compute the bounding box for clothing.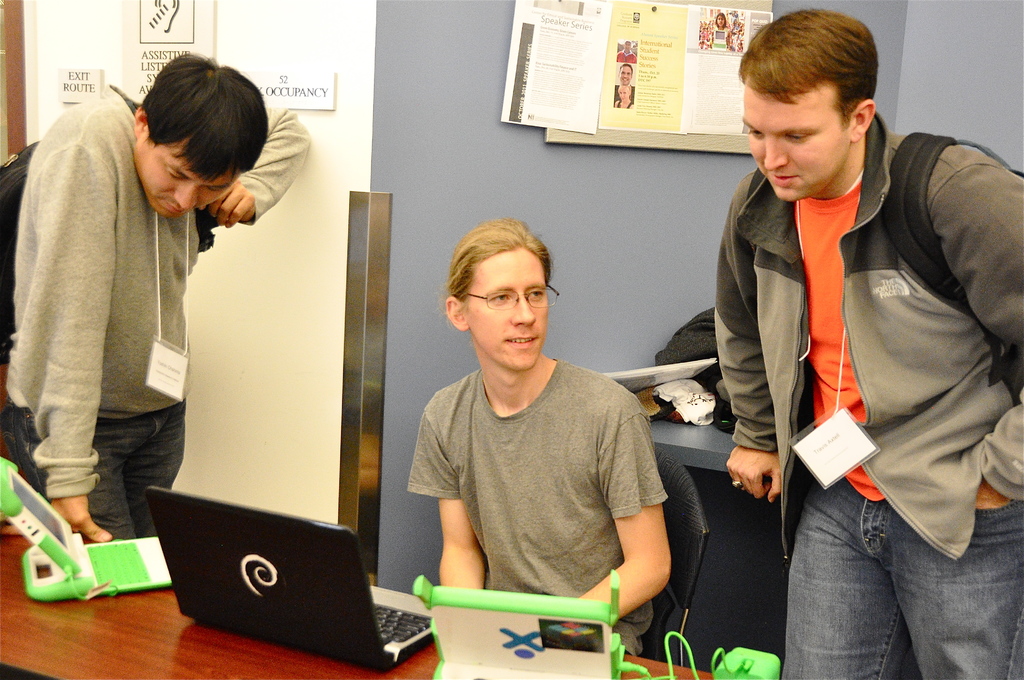
(615, 98, 630, 106).
